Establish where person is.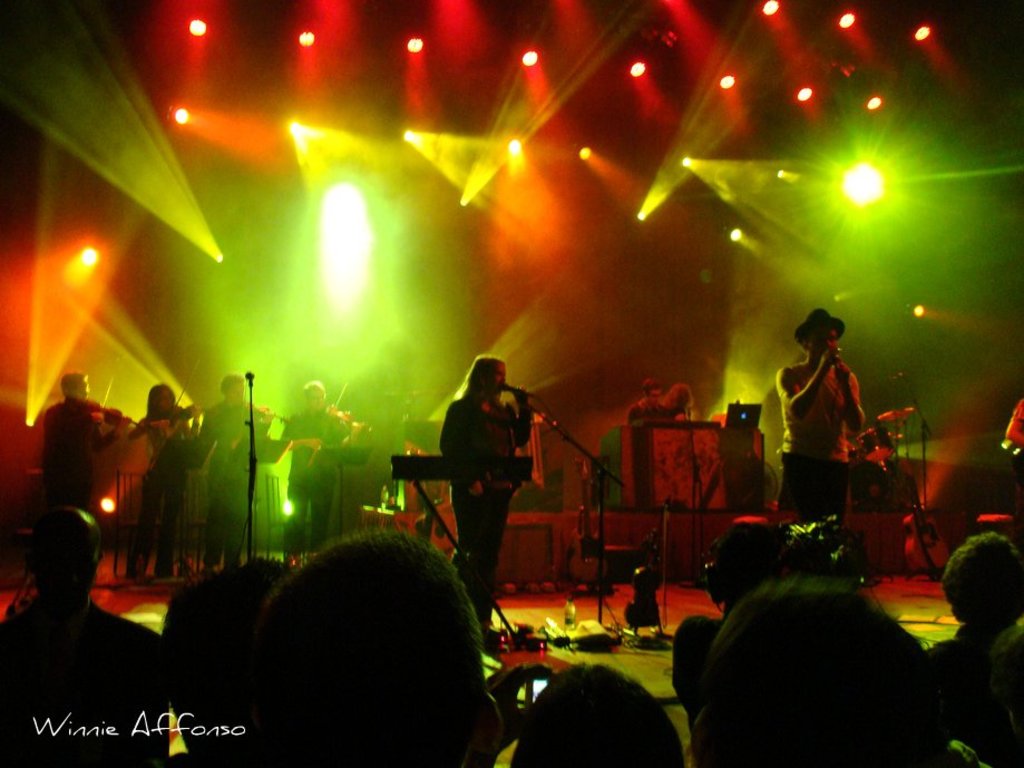
Established at region(945, 622, 1023, 767).
